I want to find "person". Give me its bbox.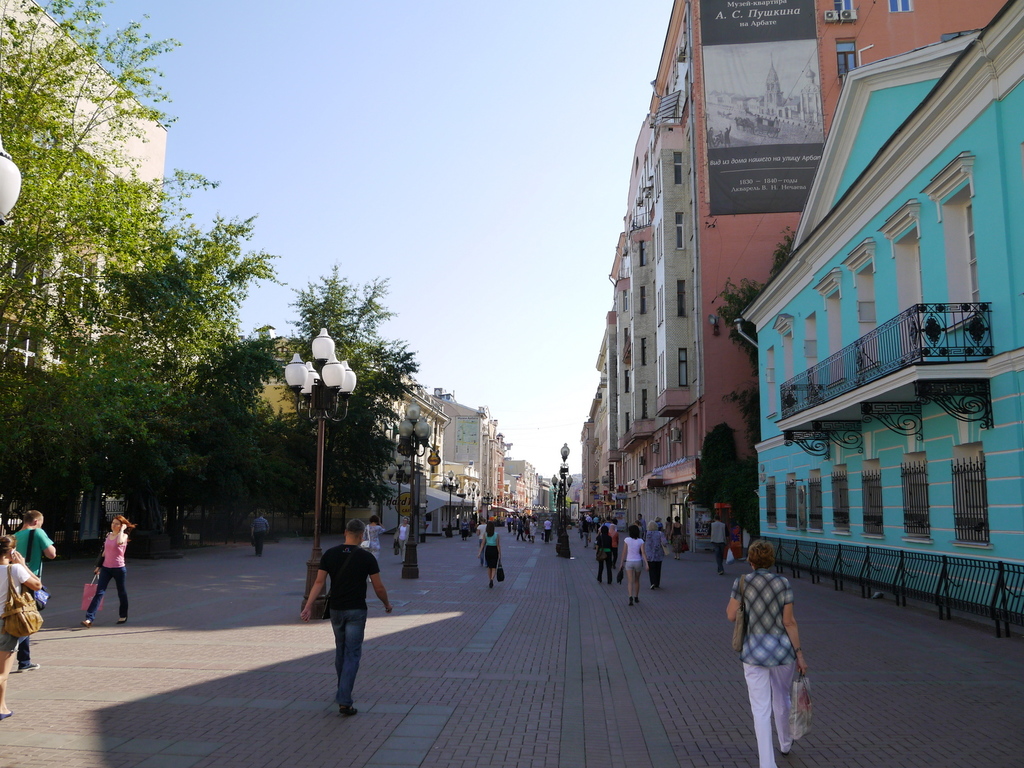
rect(395, 516, 408, 563).
